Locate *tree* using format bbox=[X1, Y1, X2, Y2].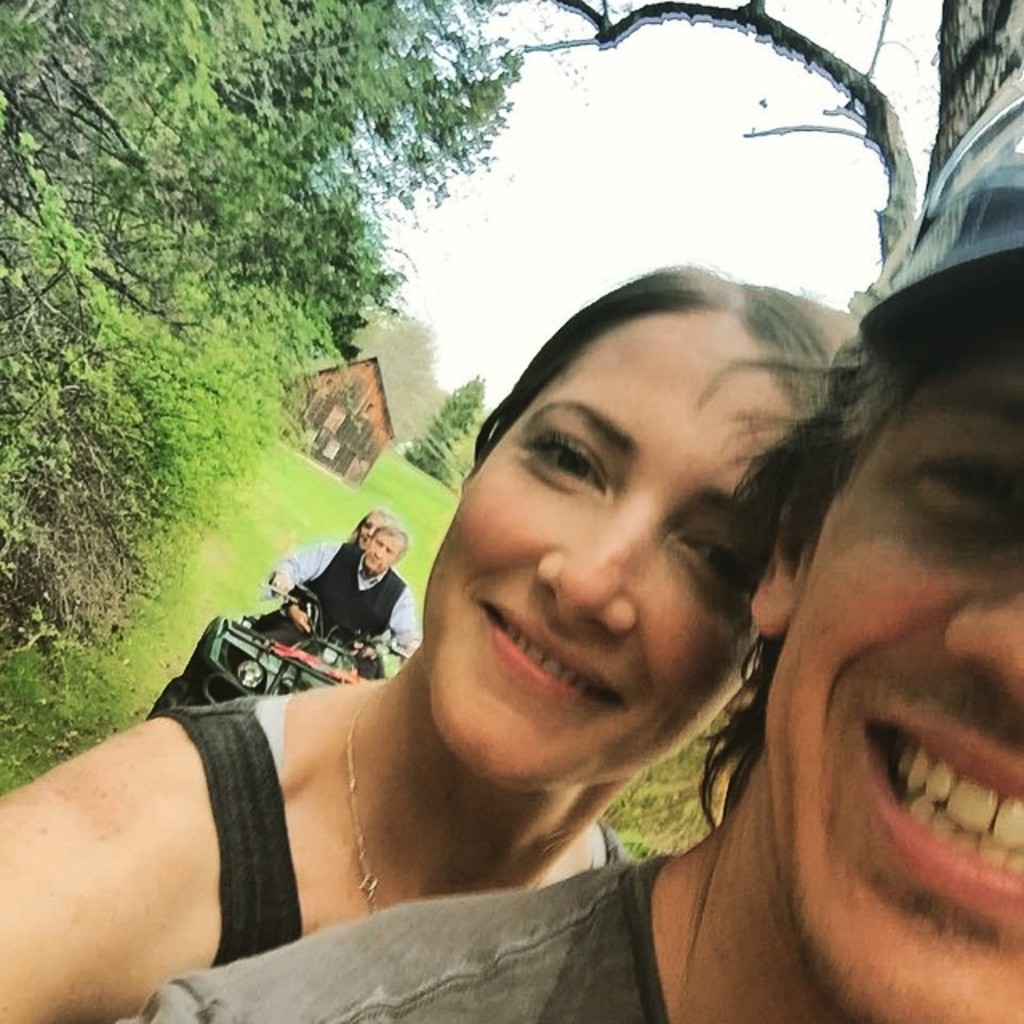
bbox=[514, 0, 1022, 317].
